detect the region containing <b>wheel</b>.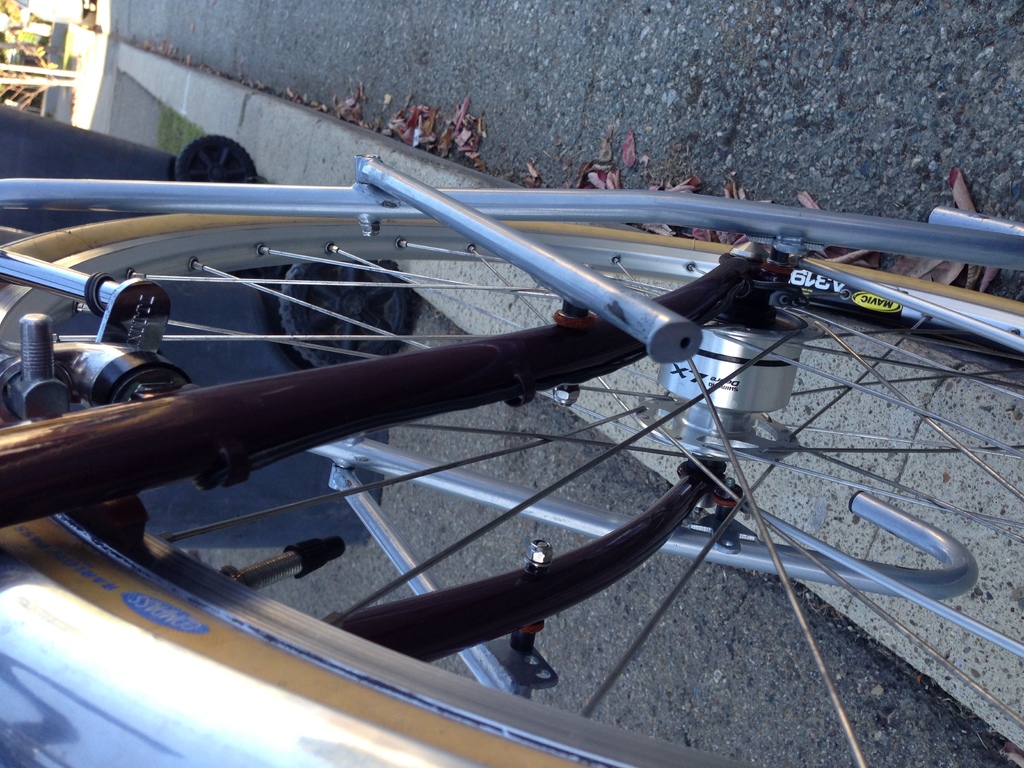
[0, 207, 1023, 767].
